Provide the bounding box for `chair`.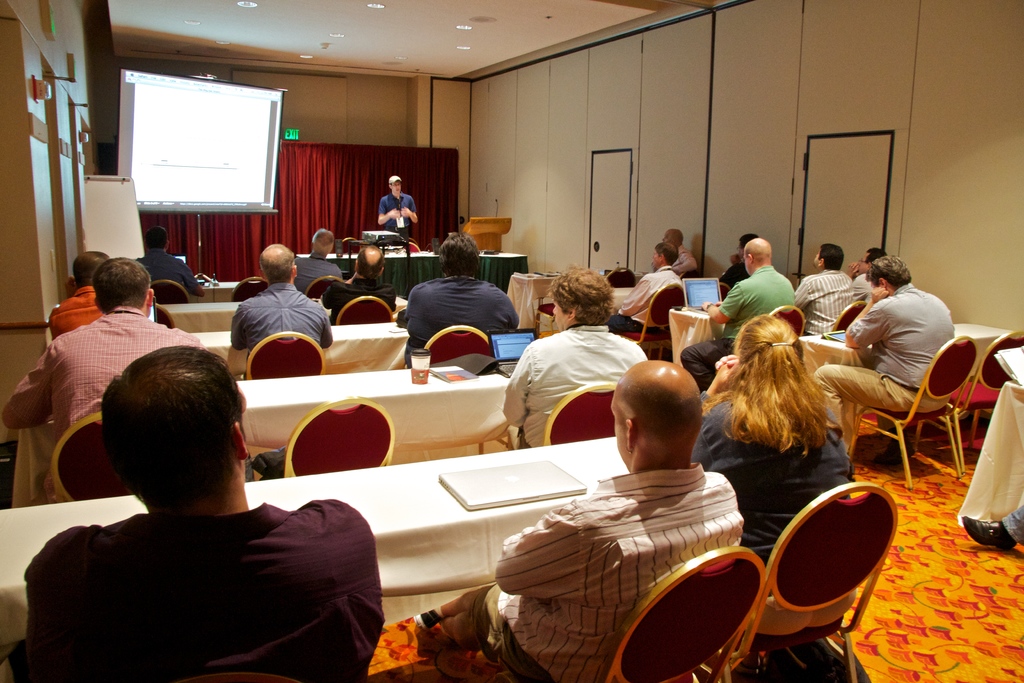
337 295 398 327.
